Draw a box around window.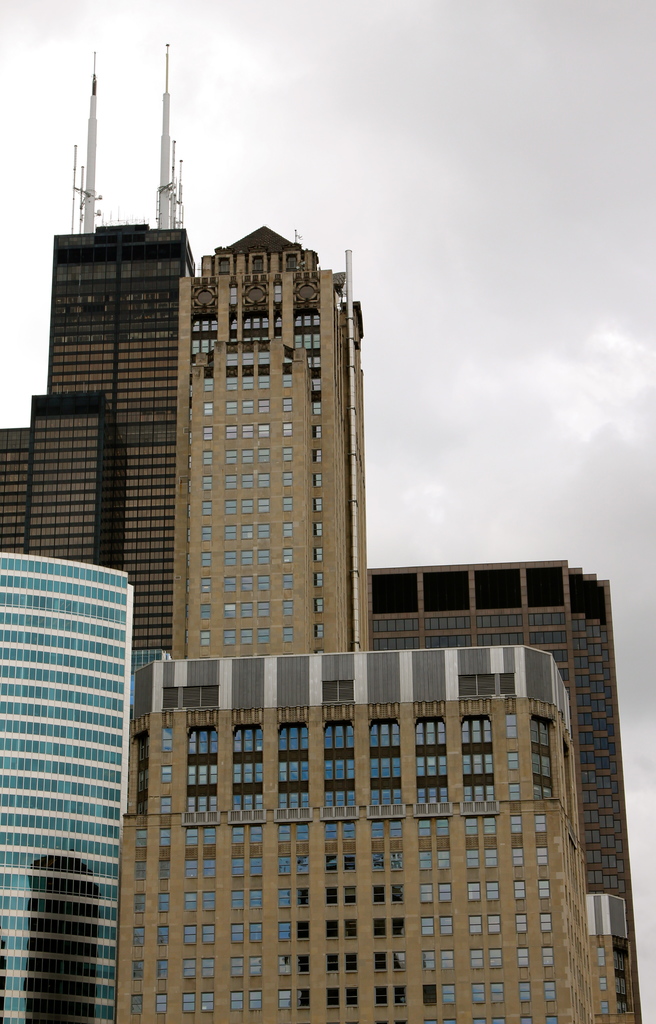
crop(490, 945, 506, 973).
